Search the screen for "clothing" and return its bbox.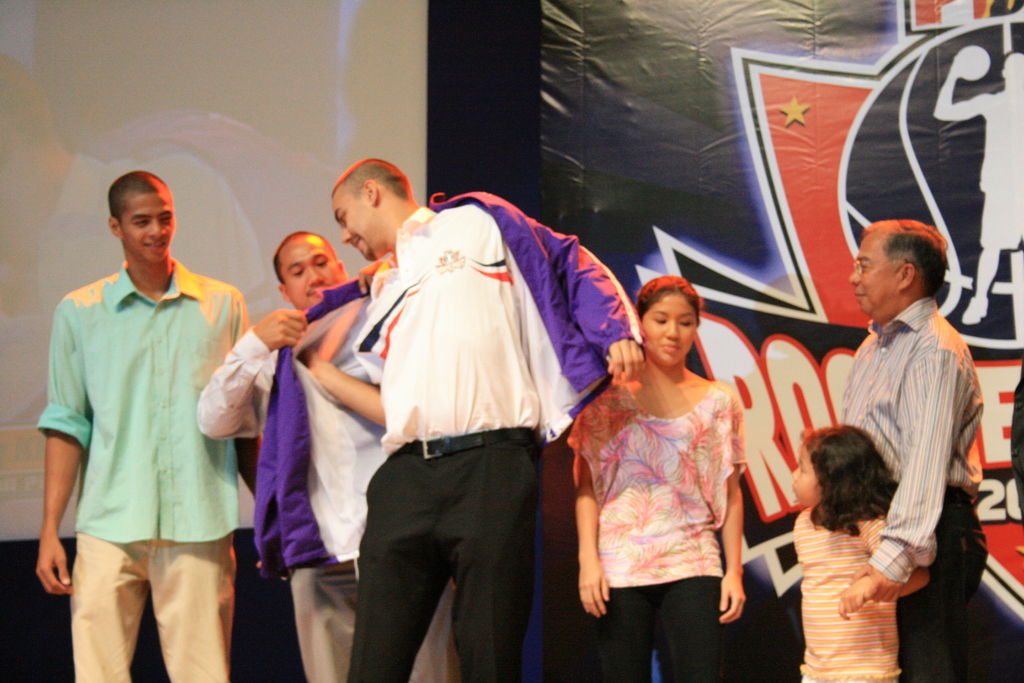
Found: [x1=560, y1=375, x2=749, y2=682].
